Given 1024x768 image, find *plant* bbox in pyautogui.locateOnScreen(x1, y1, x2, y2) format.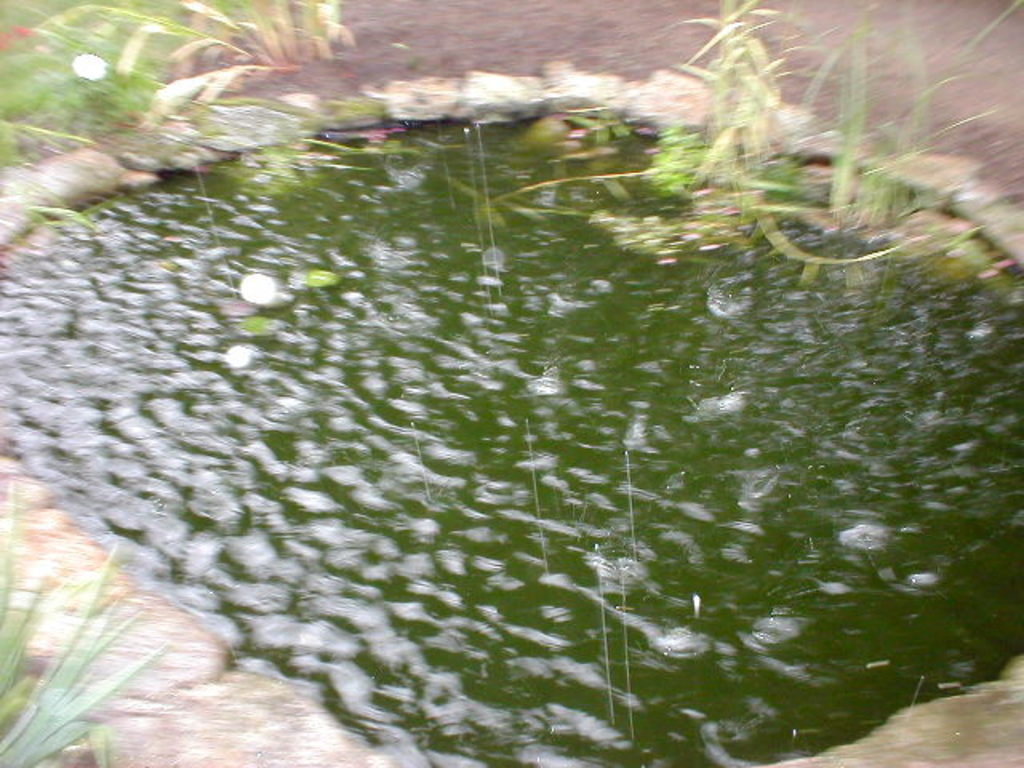
pyautogui.locateOnScreen(594, 0, 805, 250).
